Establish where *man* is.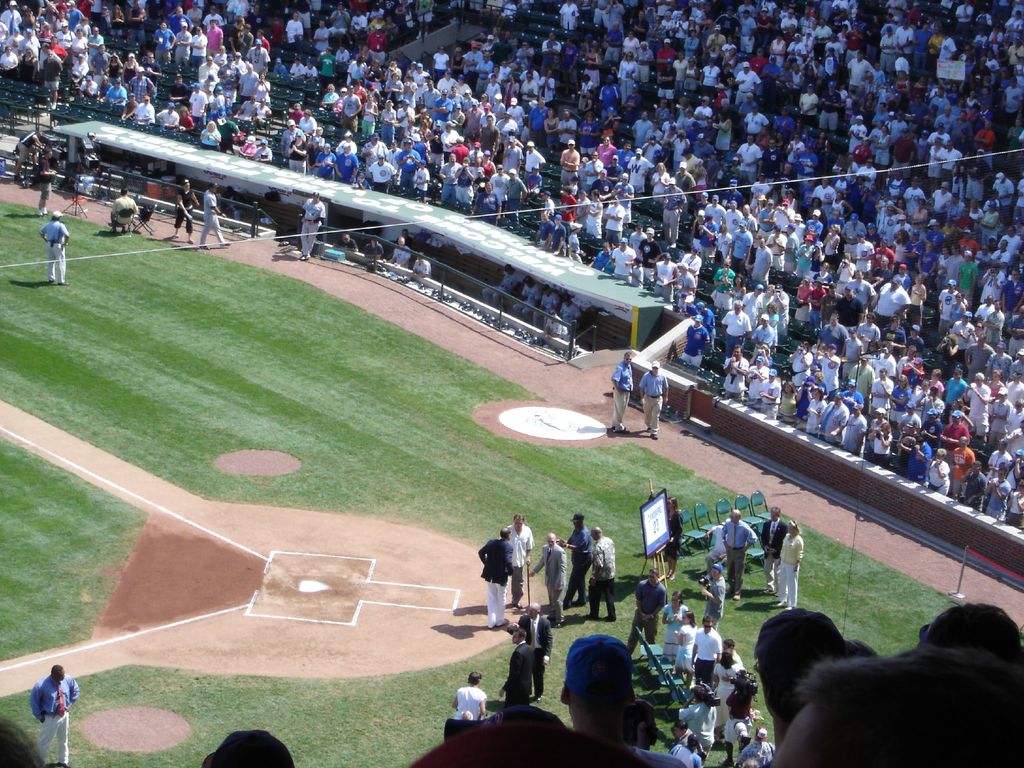
Established at (561,511,596,609).
